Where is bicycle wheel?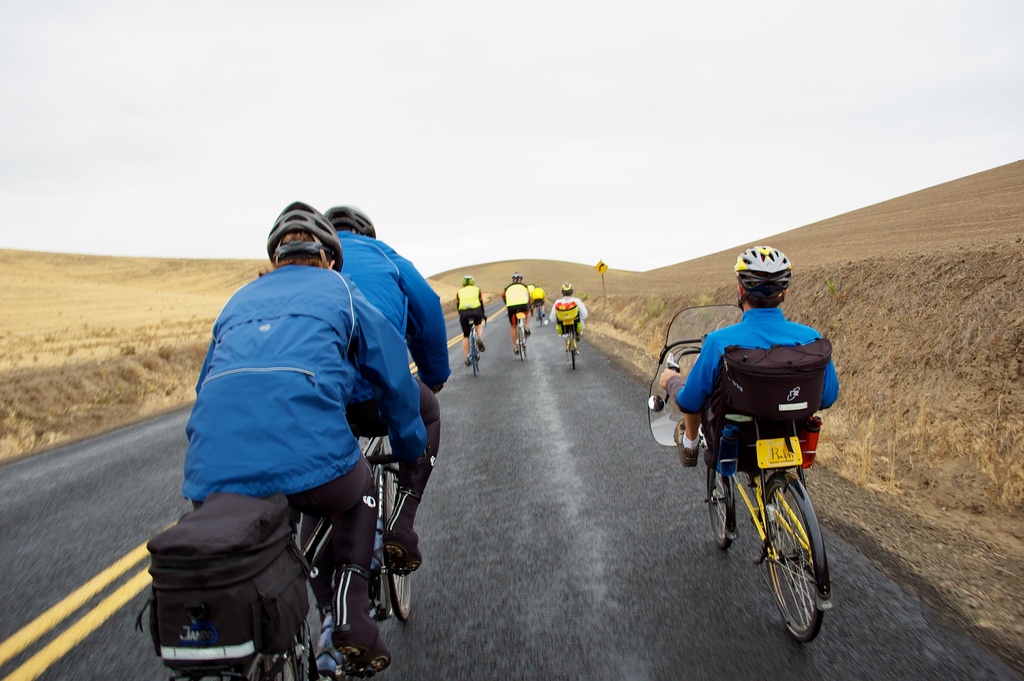
(572,346,573,373).
